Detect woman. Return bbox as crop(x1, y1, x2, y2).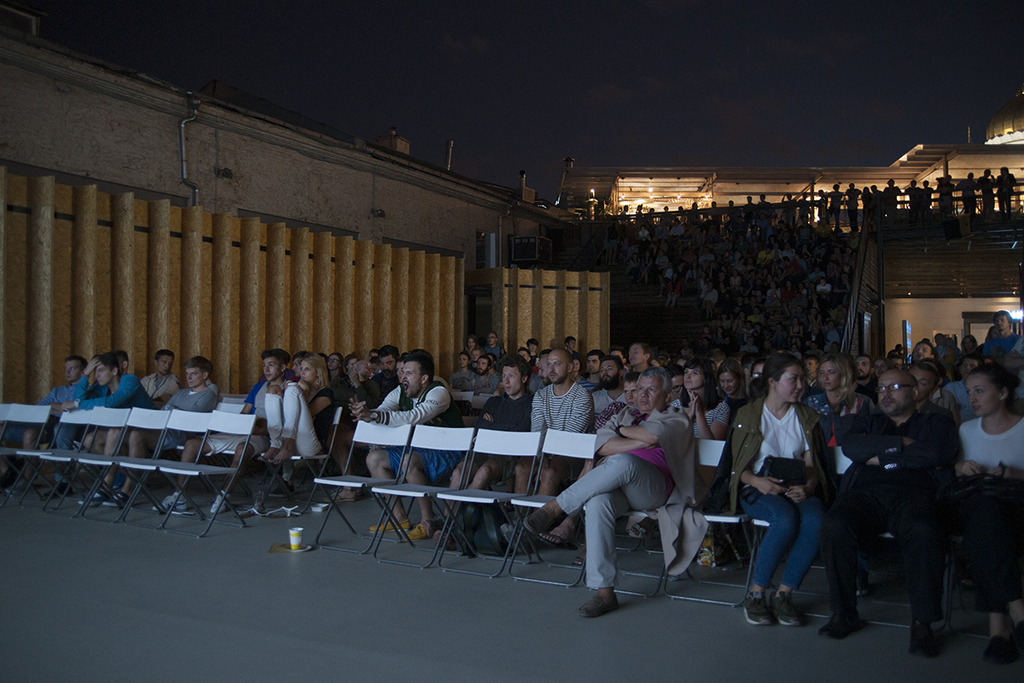
crop(724, 349, 832, 624).
